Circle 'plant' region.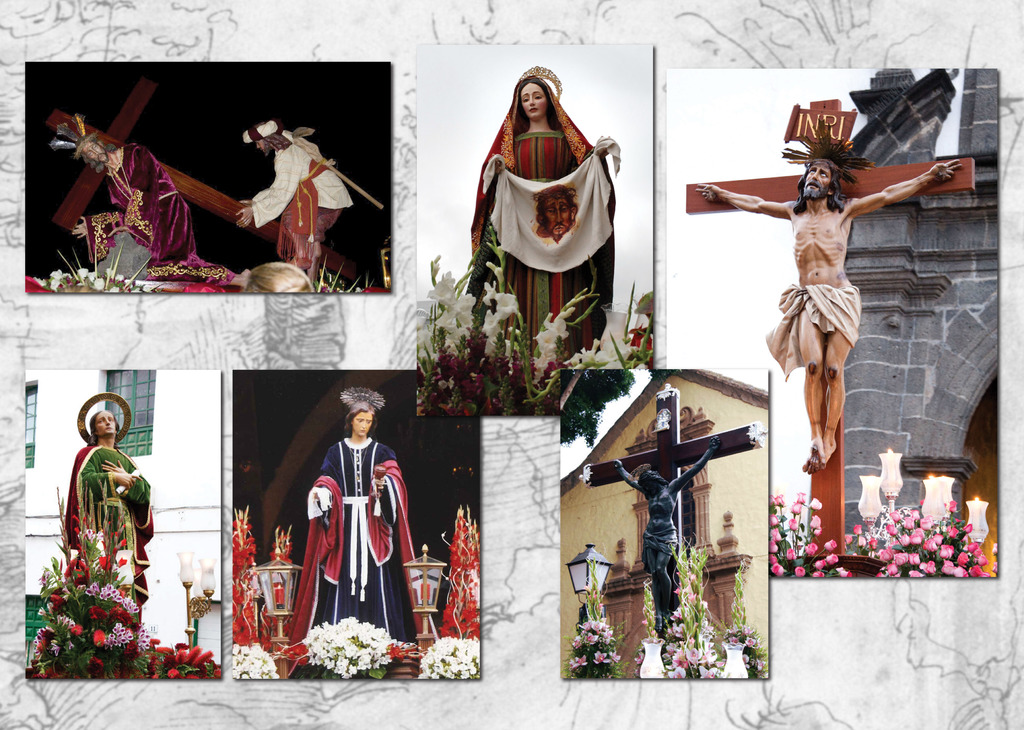
Region: box(412, 223, 662, 416).
